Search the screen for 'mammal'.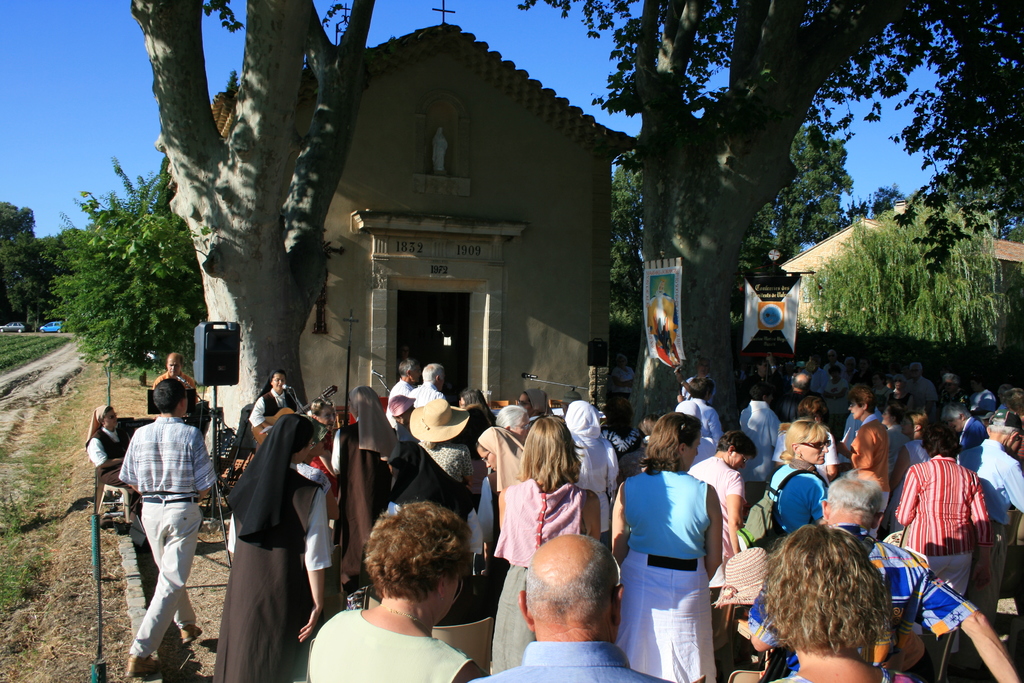
Found at [152, 352, 202, 407].
